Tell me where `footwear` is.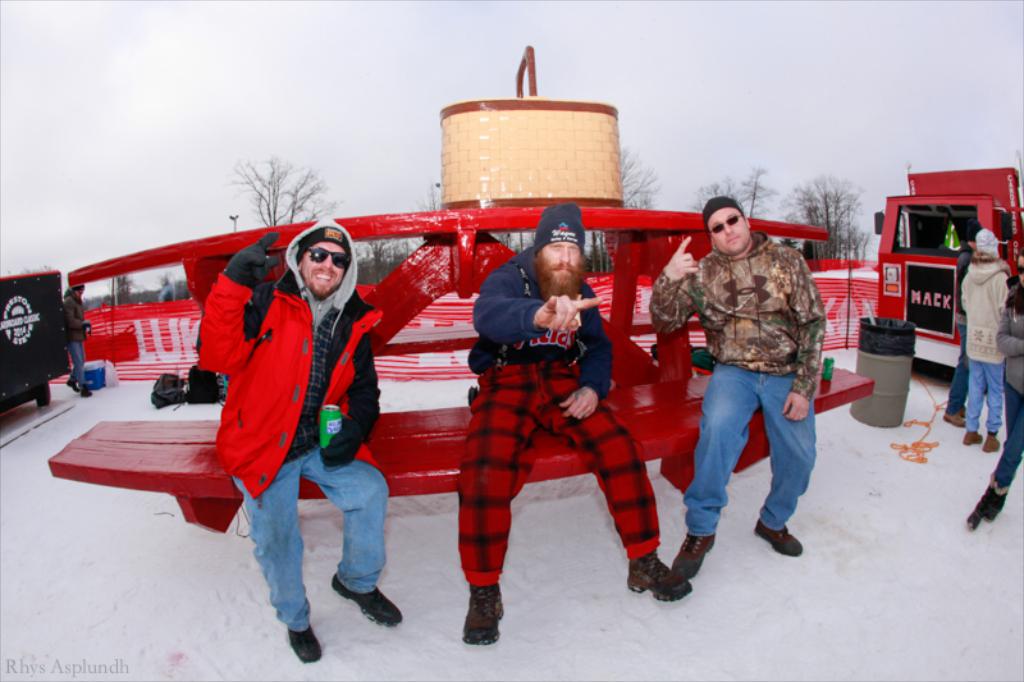
`footwear` is at crop(961, 421, 984, 439).
